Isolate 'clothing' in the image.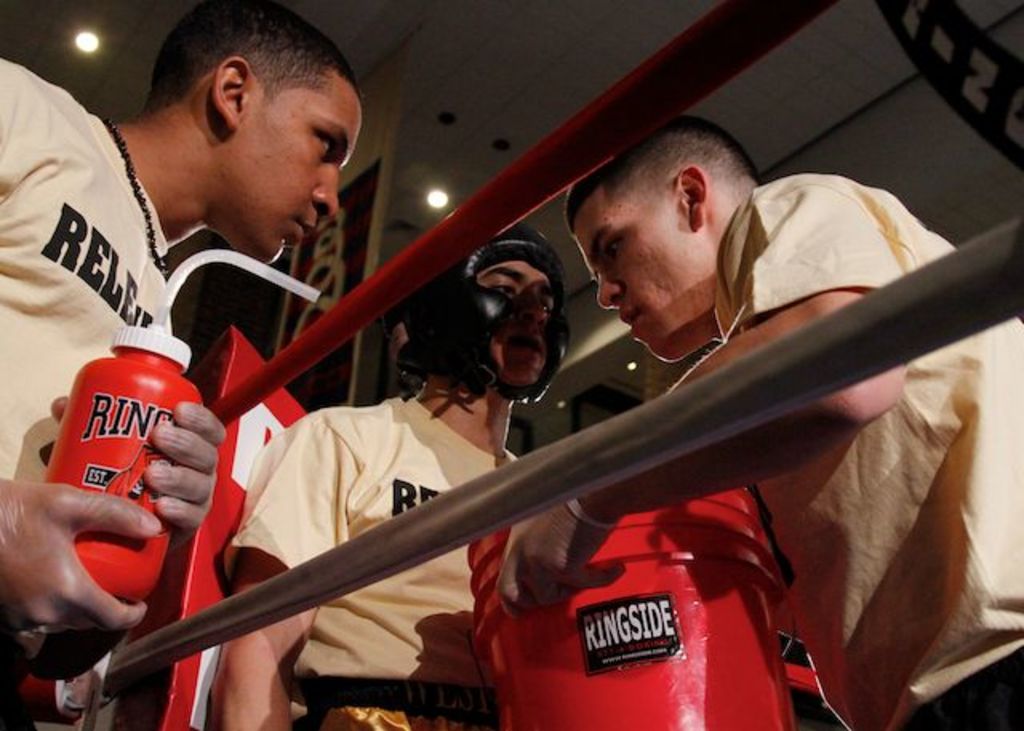
Isolated region: detection(219, 390, 528, 729).
